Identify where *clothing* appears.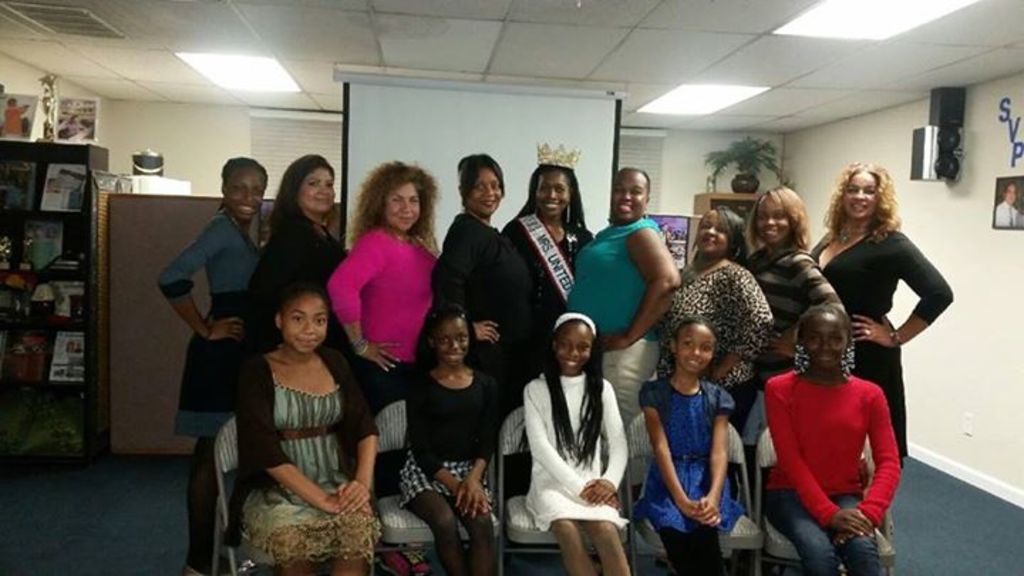
Appears at box(225, 348, 385, 569).
